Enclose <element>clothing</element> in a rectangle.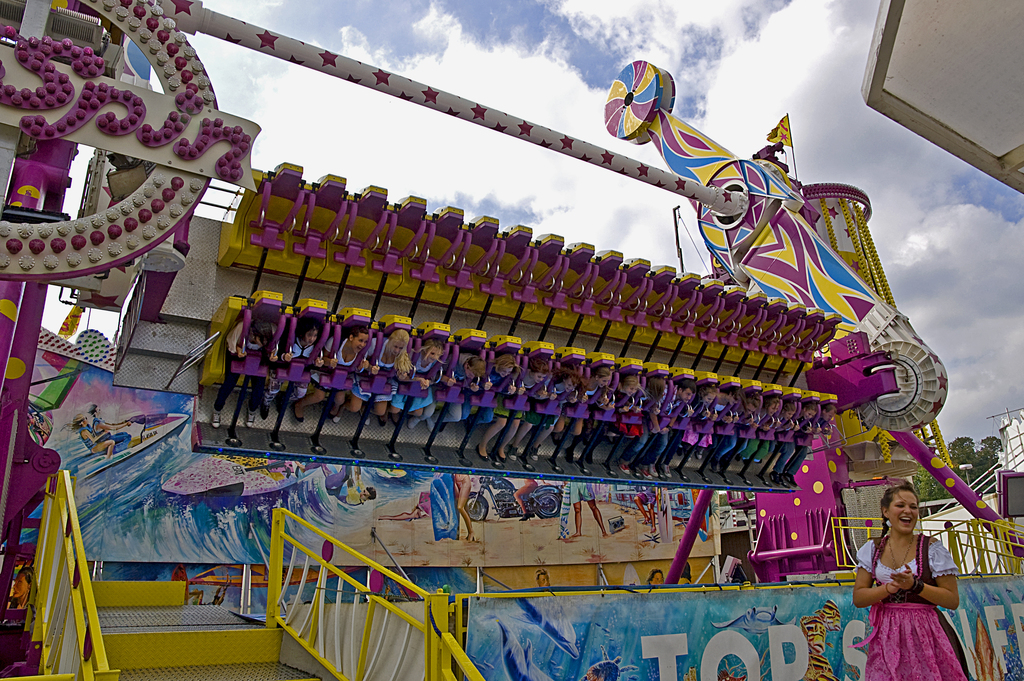
l=874, t=525, r=964, b=660.
